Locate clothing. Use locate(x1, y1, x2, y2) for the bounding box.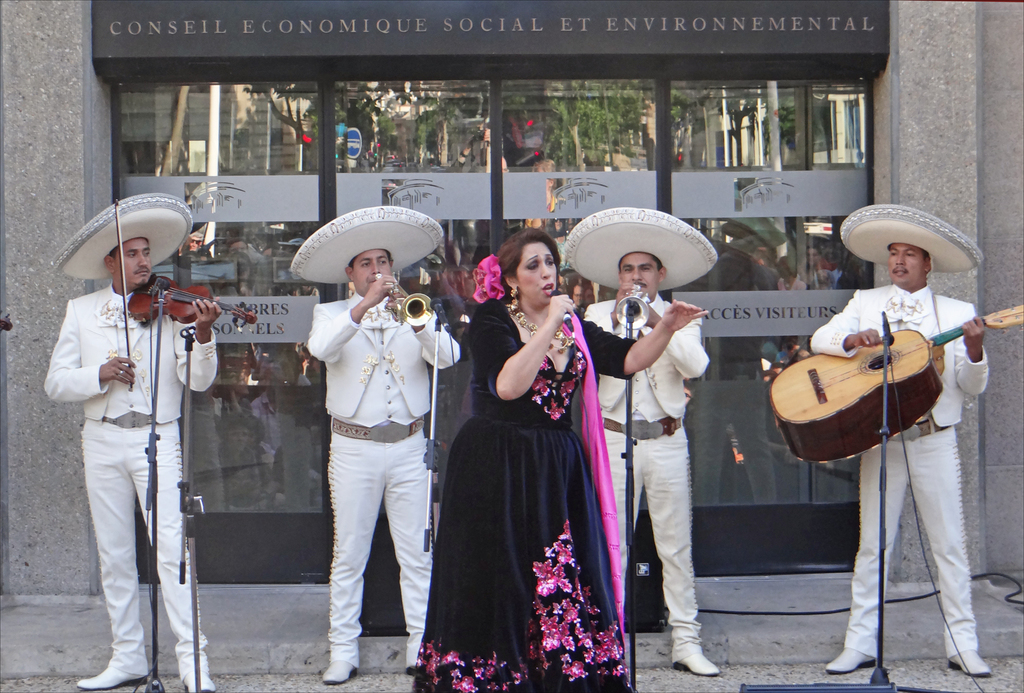
locate(575, 292, 703, 643).
